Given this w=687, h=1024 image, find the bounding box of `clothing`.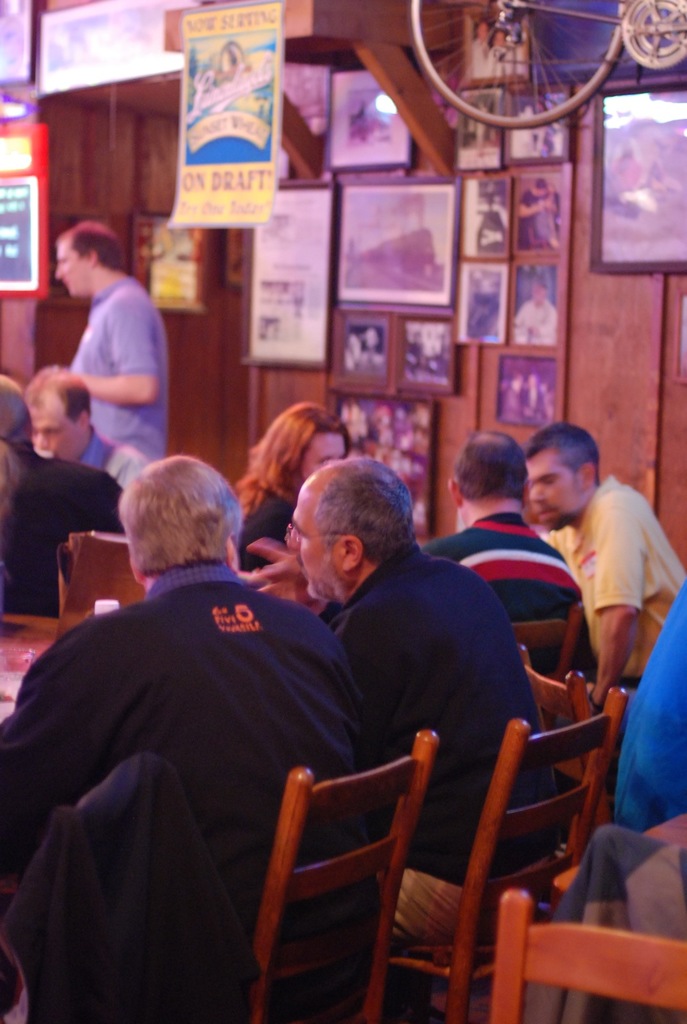
492/44/520/77.
